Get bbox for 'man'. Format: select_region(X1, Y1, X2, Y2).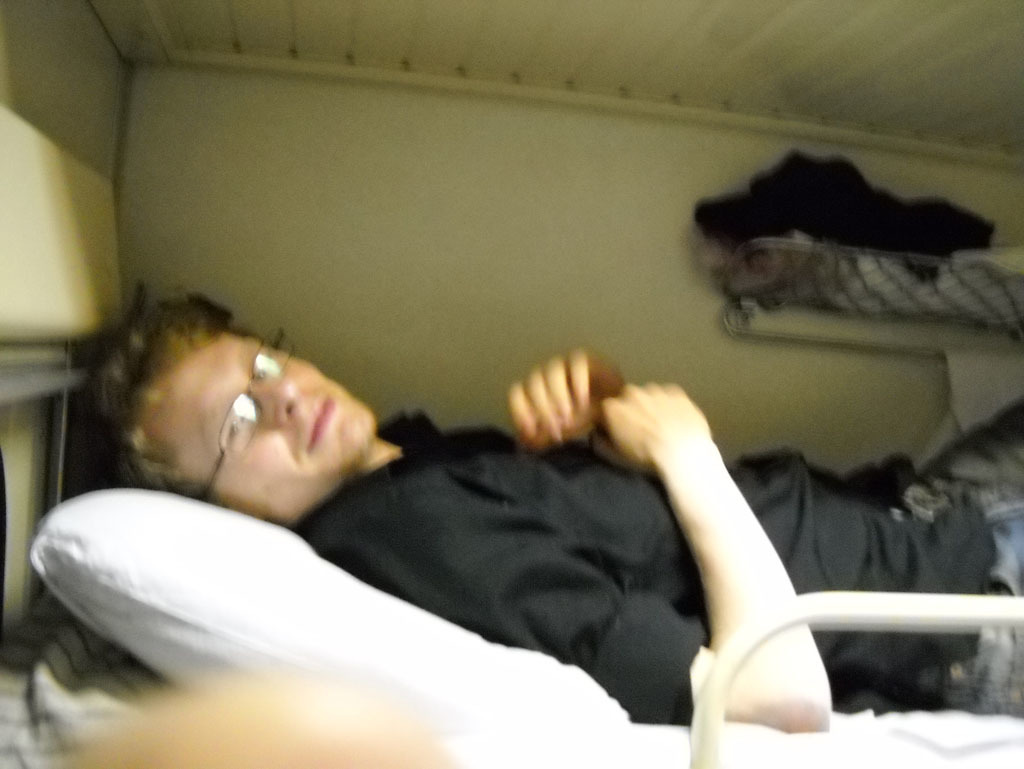
select_region(36, 272, 973, 750).
